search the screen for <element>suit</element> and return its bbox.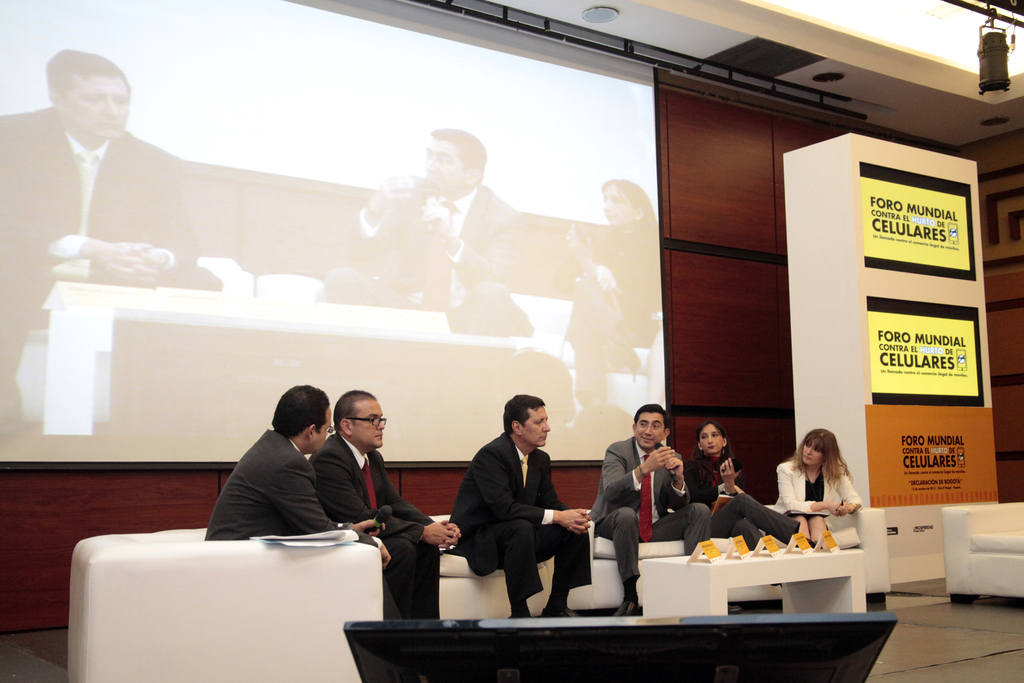
Found: <bbox>772, 458, 860, 516</bbox>.
